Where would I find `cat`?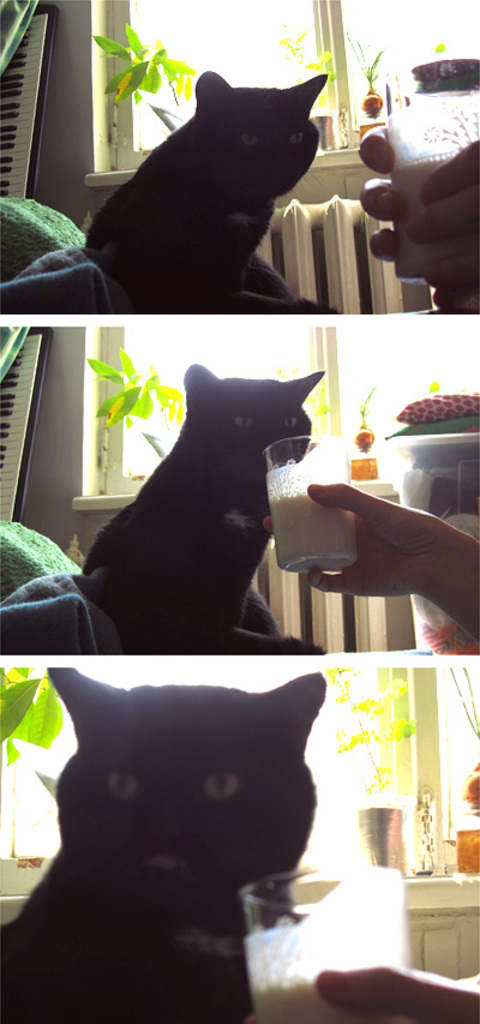
At 193:361:329:649.
